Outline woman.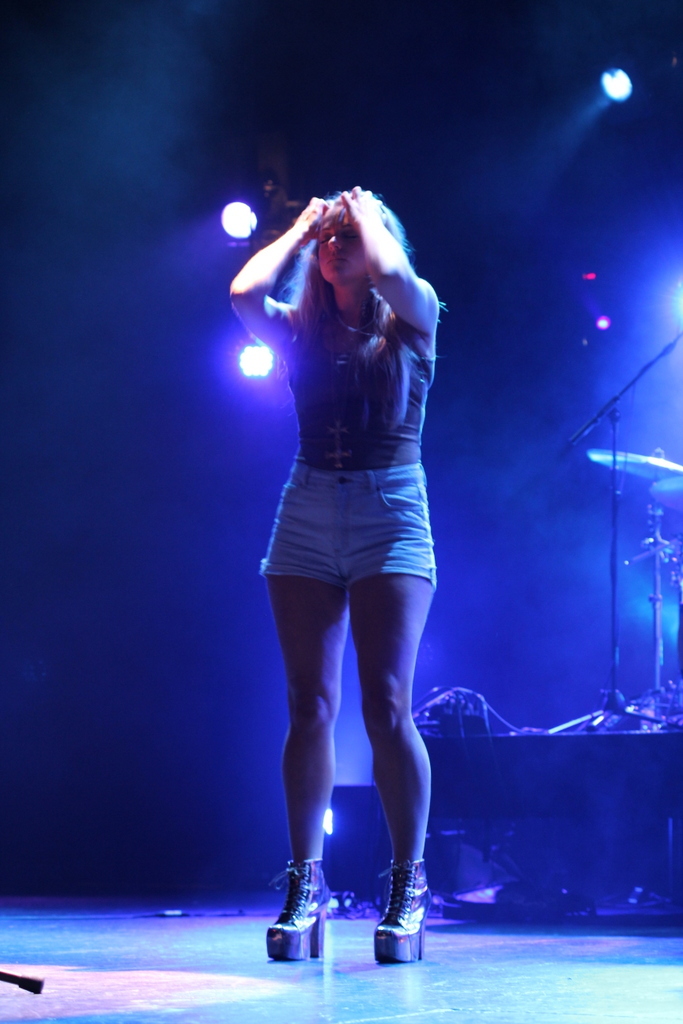
Outline: l=204, t=147, r=497, b=927.
